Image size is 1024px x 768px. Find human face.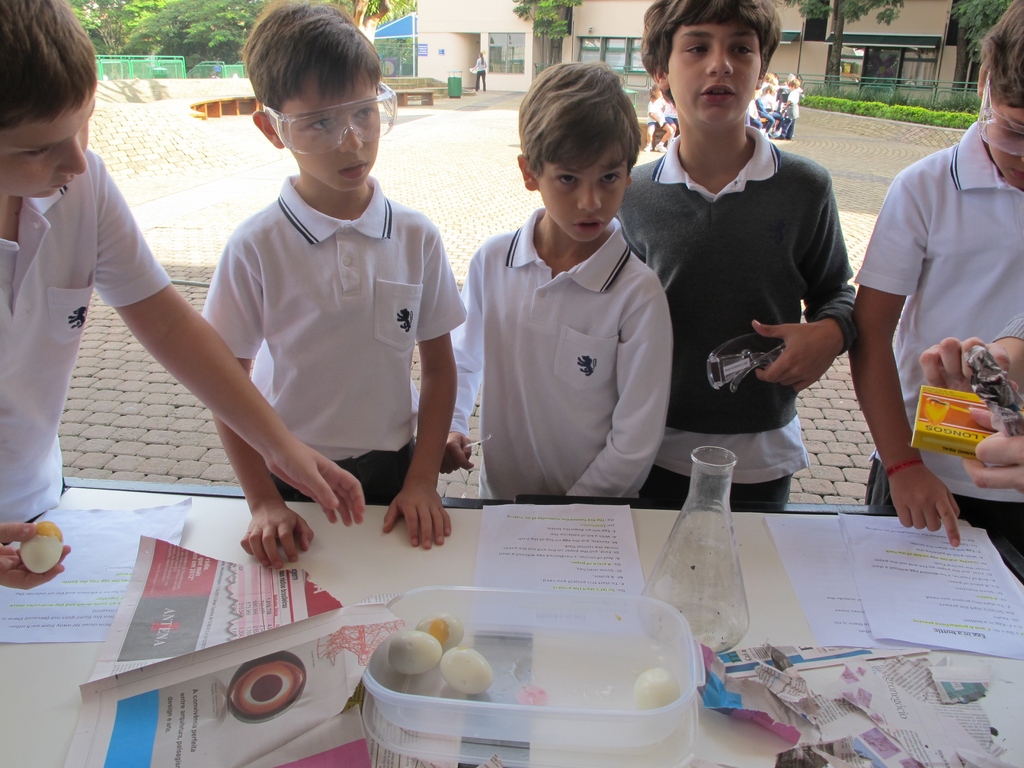
[1,93,101,205].
